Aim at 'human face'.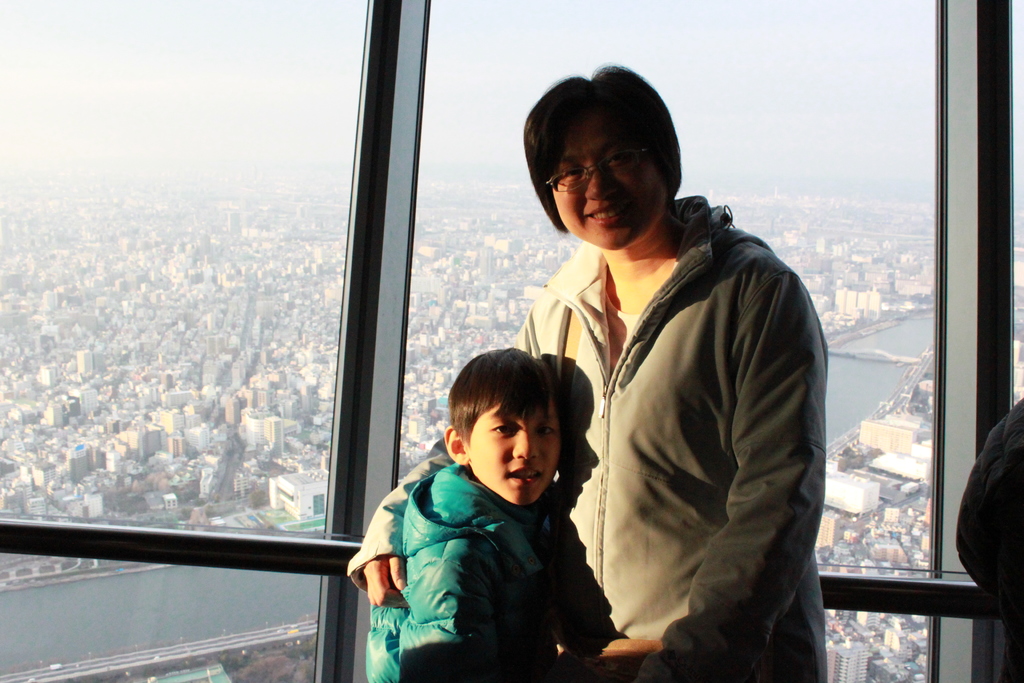
Aimed at <box>555,115,662,248</box>.
